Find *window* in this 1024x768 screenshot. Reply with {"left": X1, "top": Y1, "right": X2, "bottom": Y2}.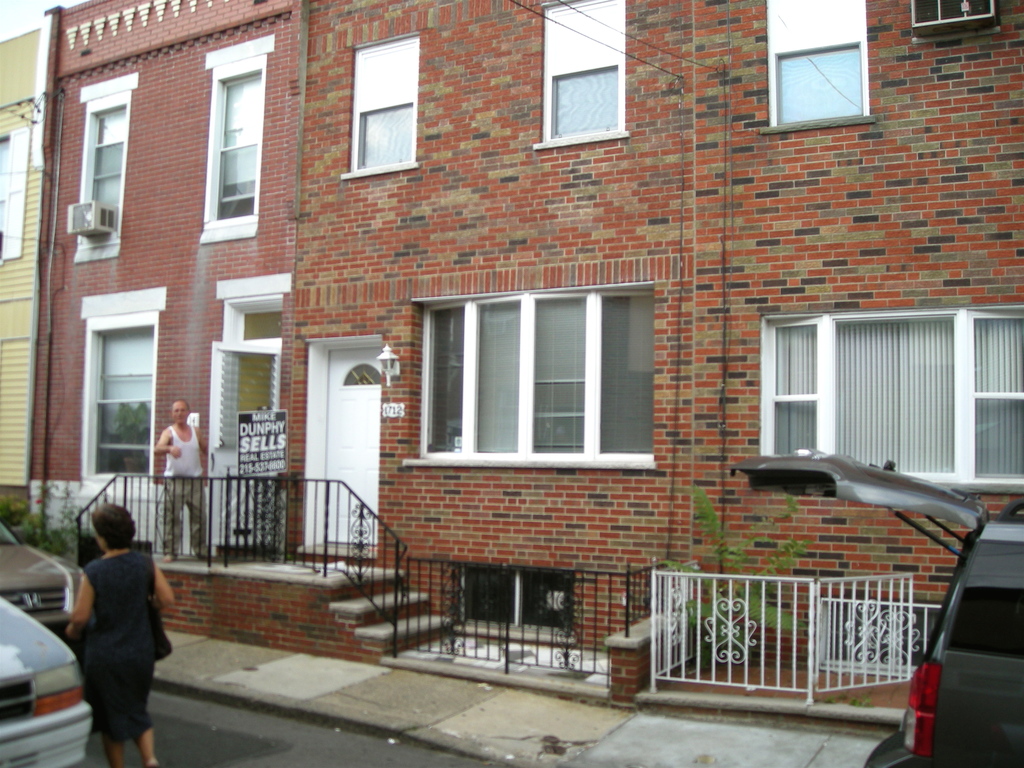
{"left": 70, "top": 78, "right": 138, "bottom": 264}.
